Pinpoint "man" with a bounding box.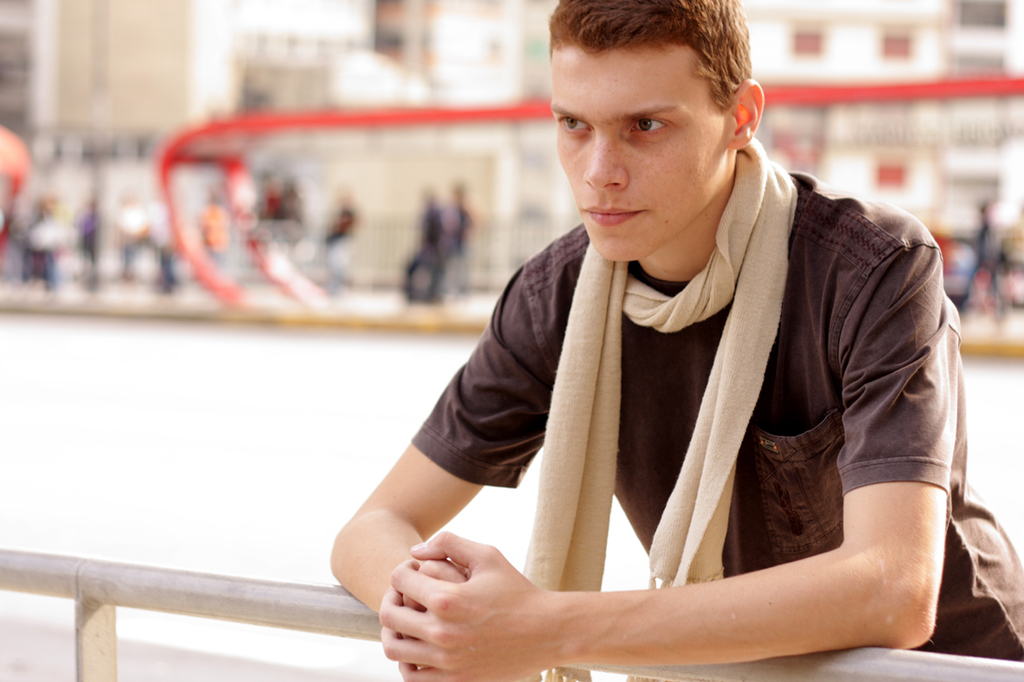
l=332, t=0, r=1023, b=681.
